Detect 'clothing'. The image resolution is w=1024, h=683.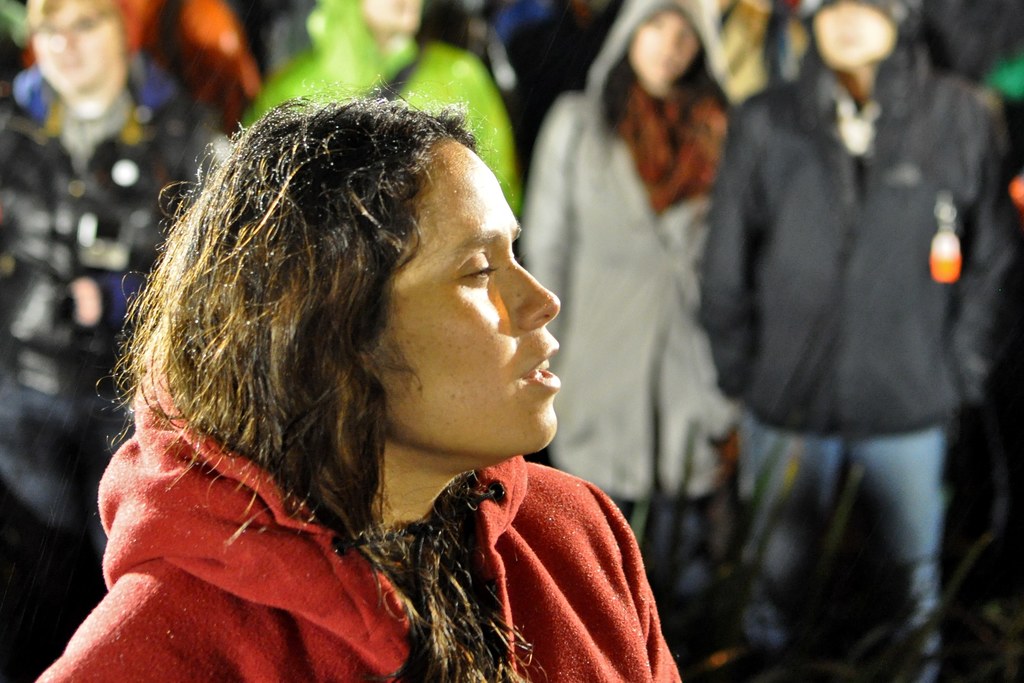
bbox=[0, 71, 244, 655].
